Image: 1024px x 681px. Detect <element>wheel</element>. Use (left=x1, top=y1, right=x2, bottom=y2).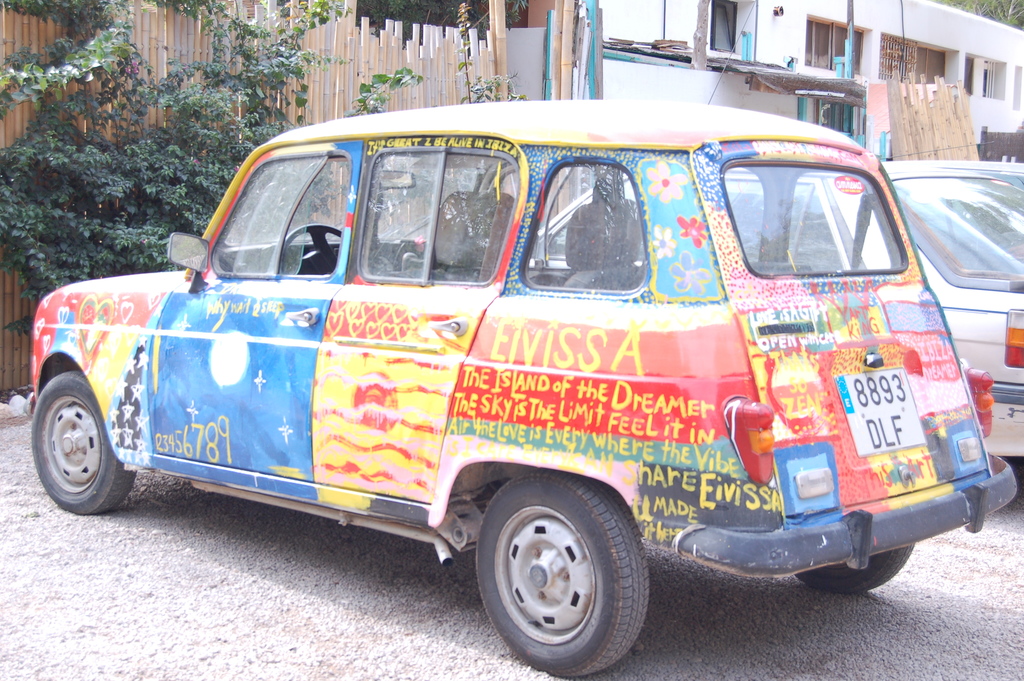
(left=34, top=370, right=131, bottom=521).
